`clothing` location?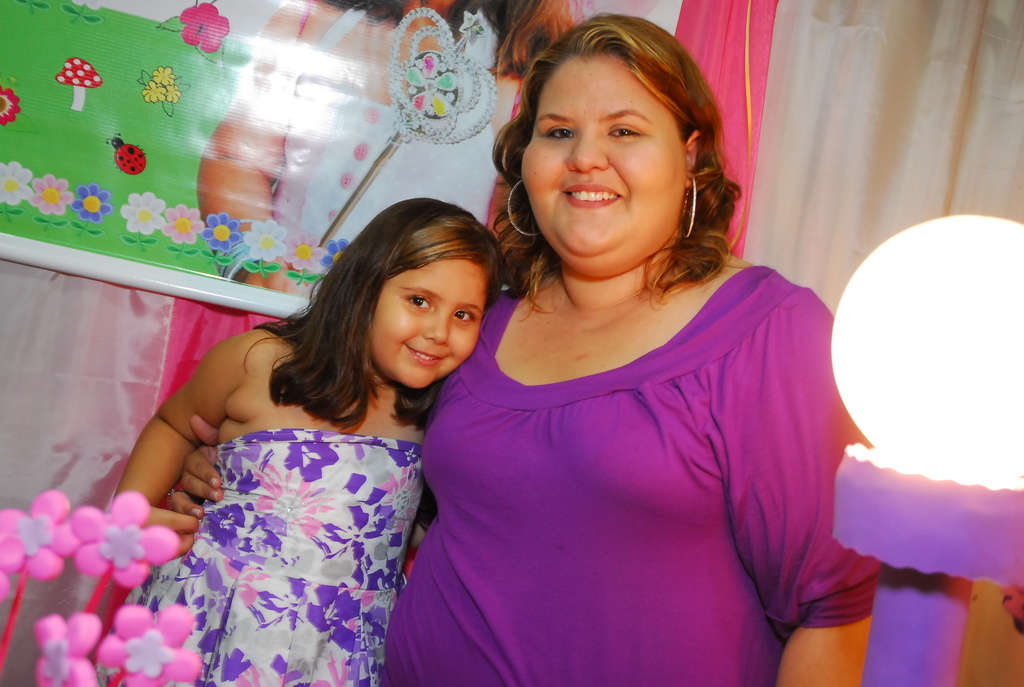
[392, 251, 840, 686]
